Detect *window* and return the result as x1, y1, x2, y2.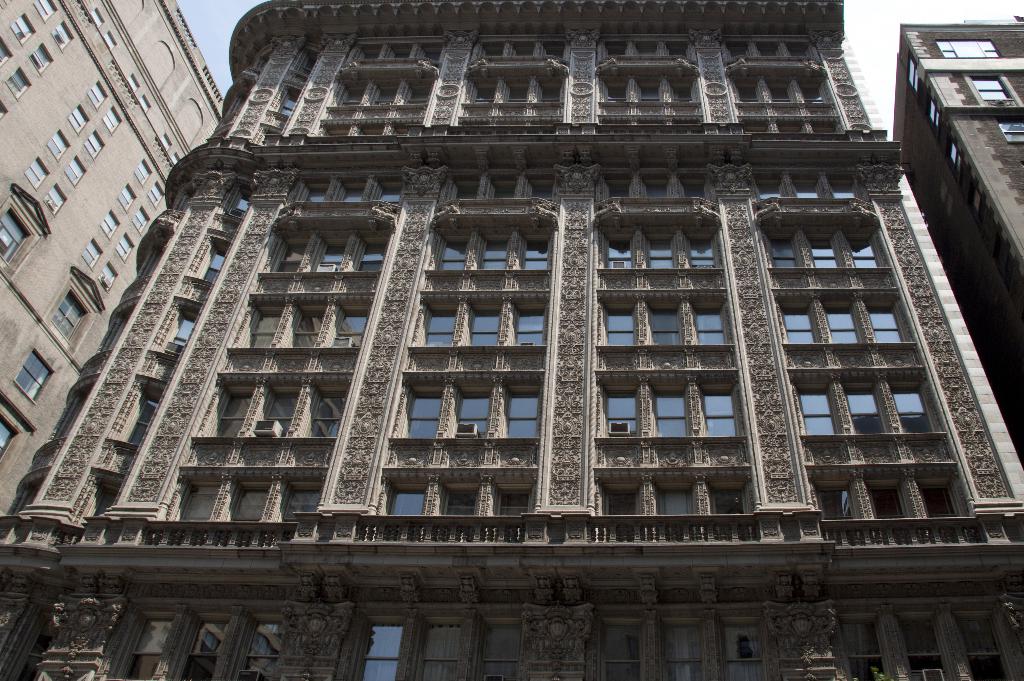
740, 117, 842, 134.
